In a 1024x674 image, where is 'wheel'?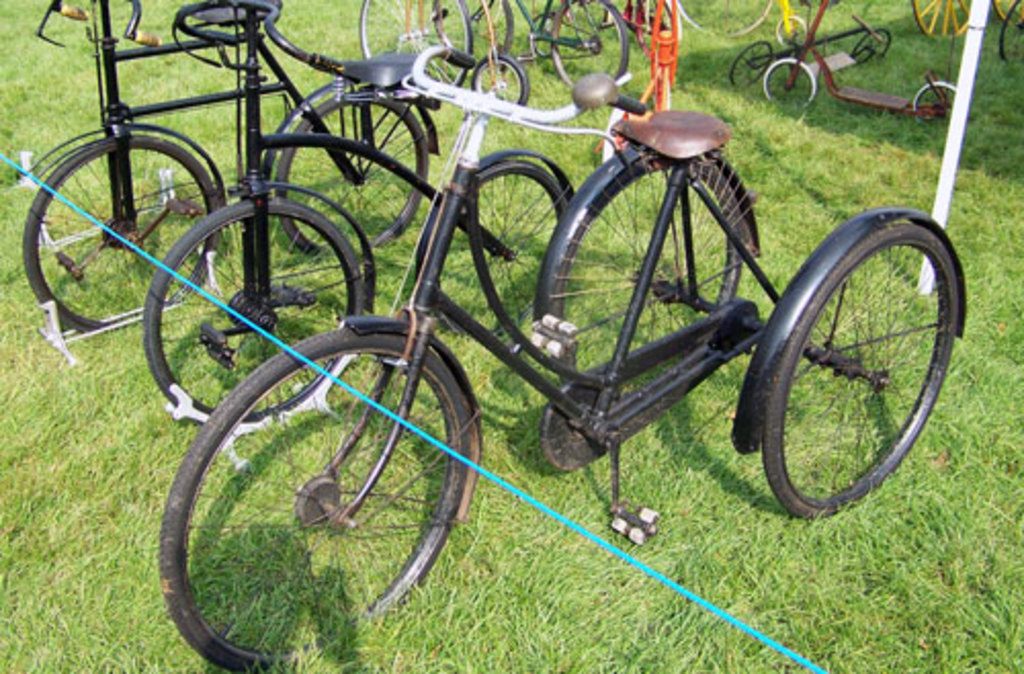
(left=762, top=51, right=815, bottom=107).
